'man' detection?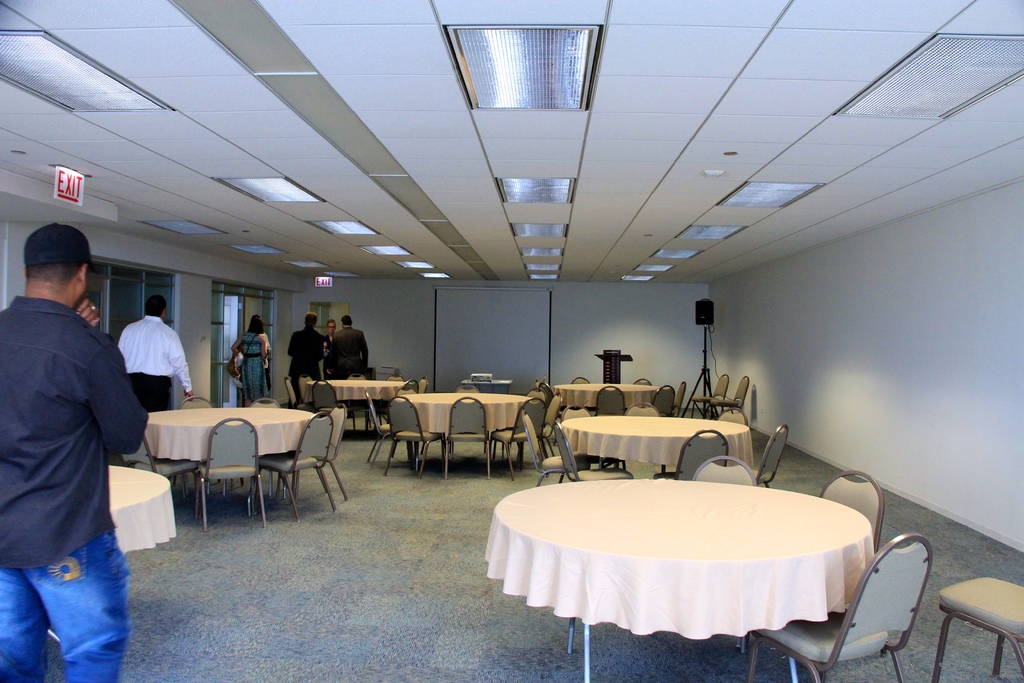
328/313/370/386
